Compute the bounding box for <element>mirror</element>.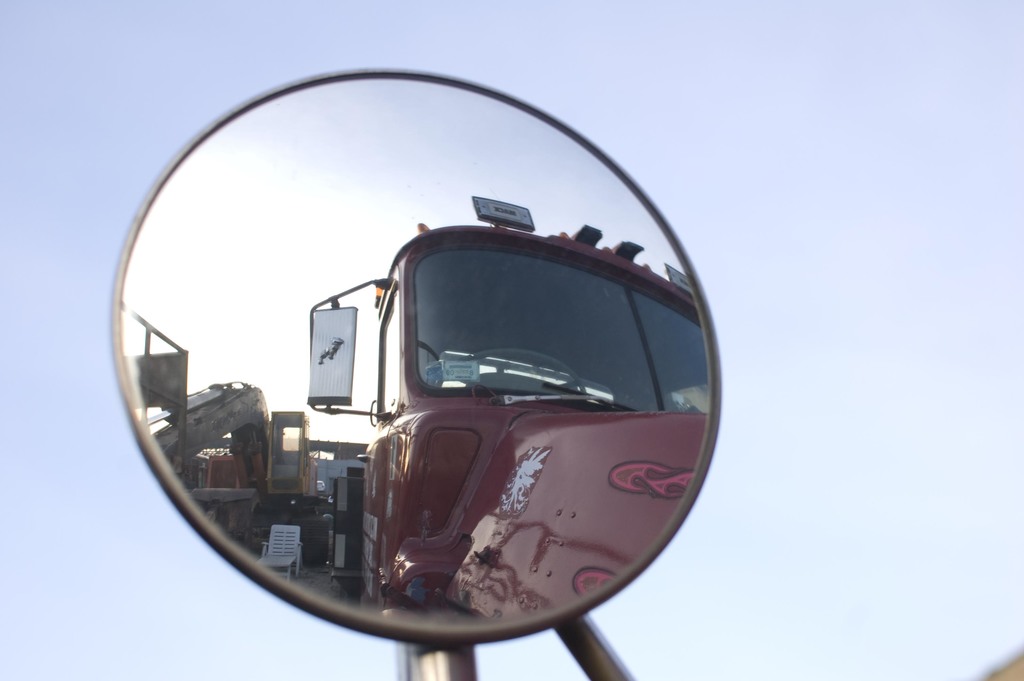
box=[116, 72, 710, 626].
